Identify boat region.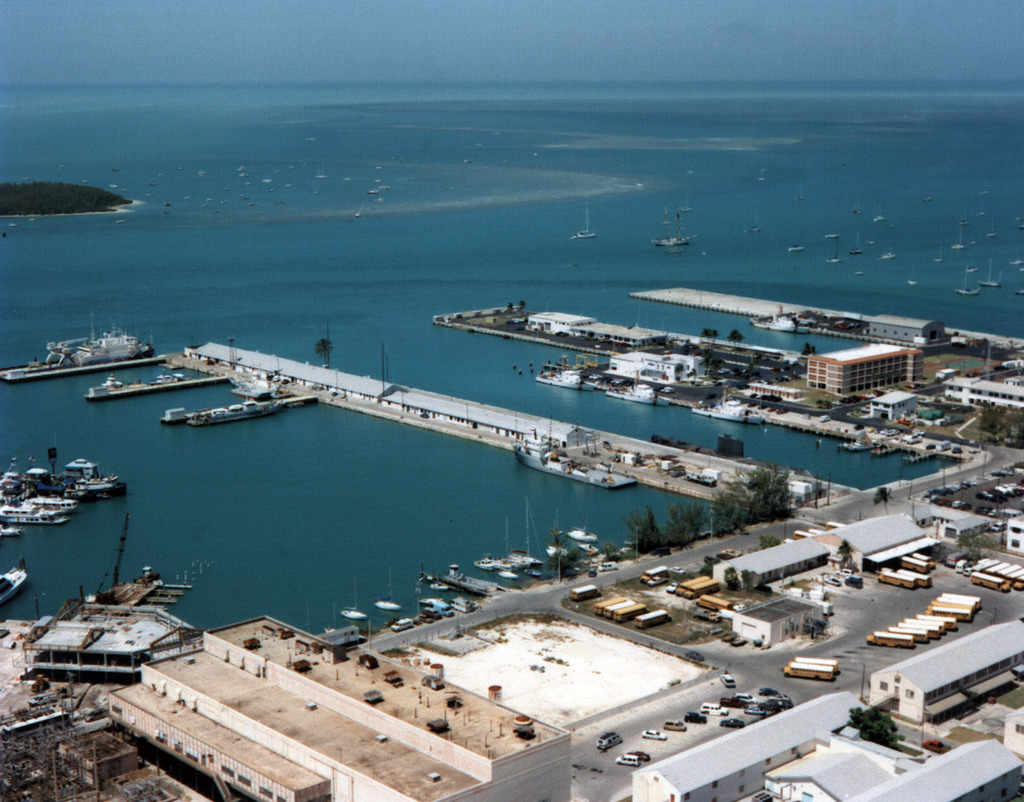
Region: <region>848, 234, 859, 257</region>.
